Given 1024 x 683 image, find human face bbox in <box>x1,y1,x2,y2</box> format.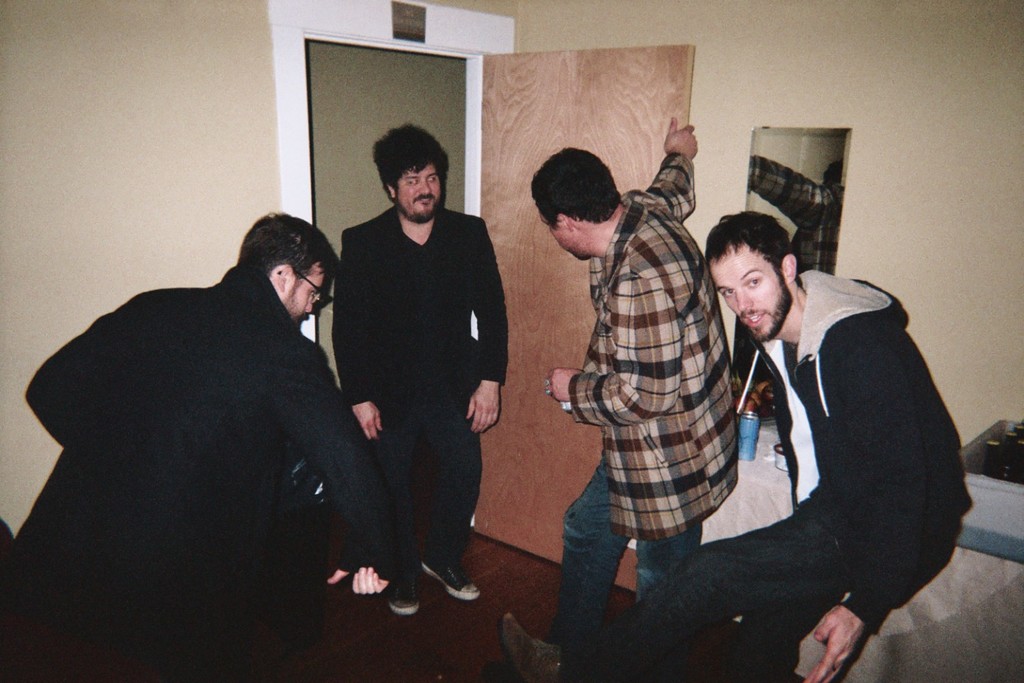
<box>399,162,444,219</box>.
